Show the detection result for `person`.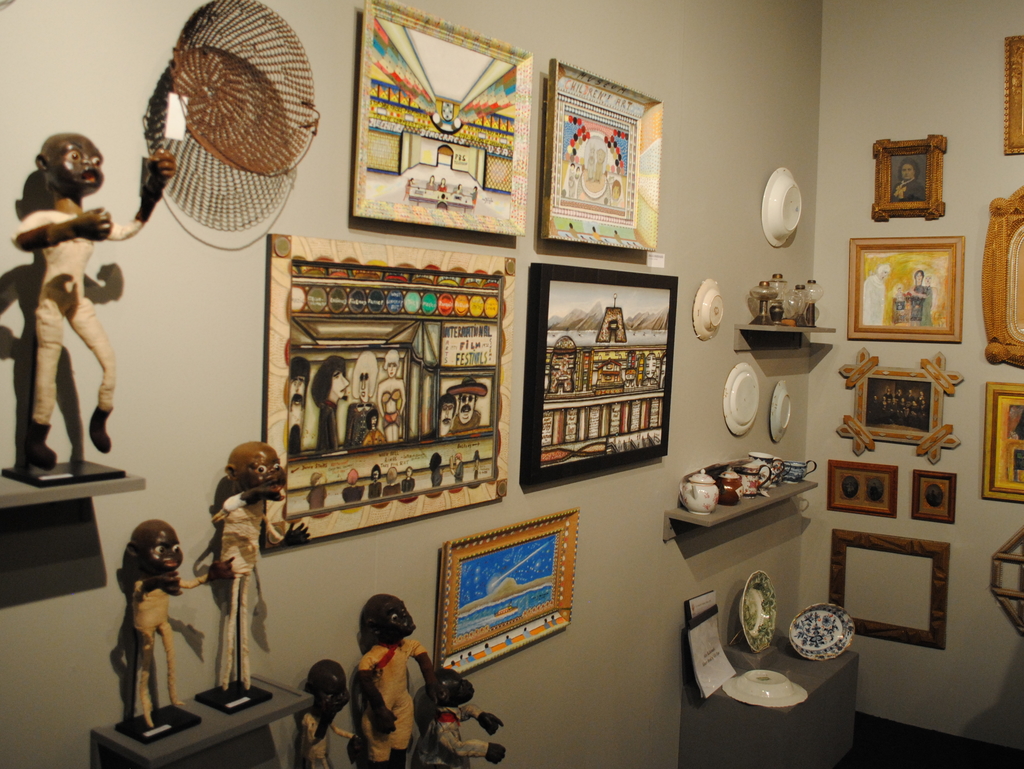
region(409, 667, 507, 768).
